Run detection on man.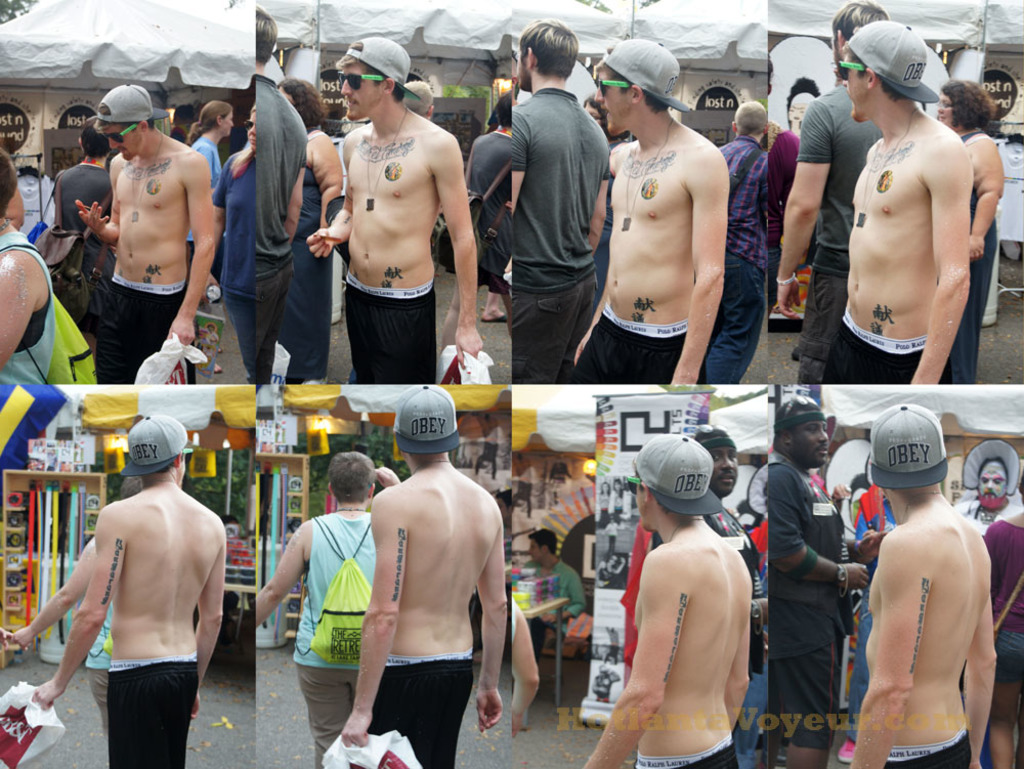
Result: <region>568, 37, 729, 385</region>.
